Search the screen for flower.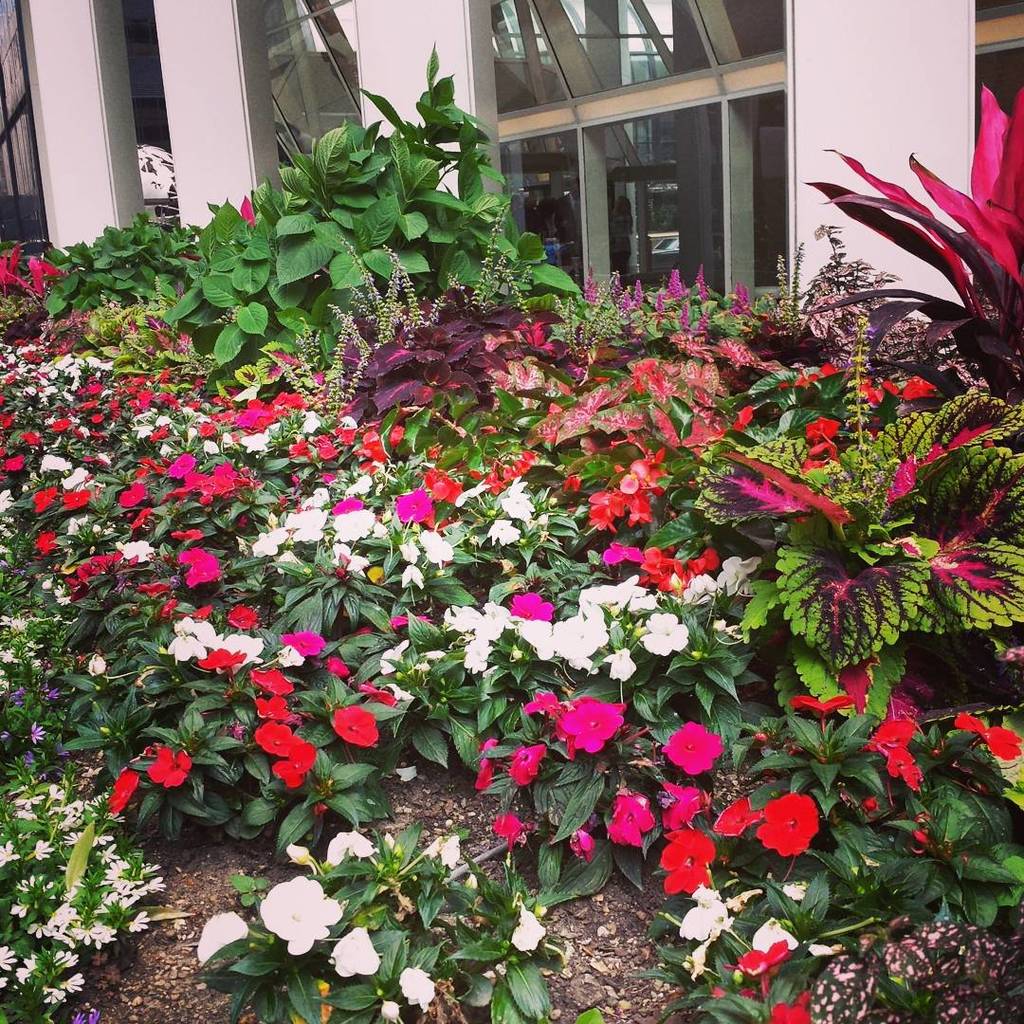
Found at l=648, t=830, r=719, b=893.
